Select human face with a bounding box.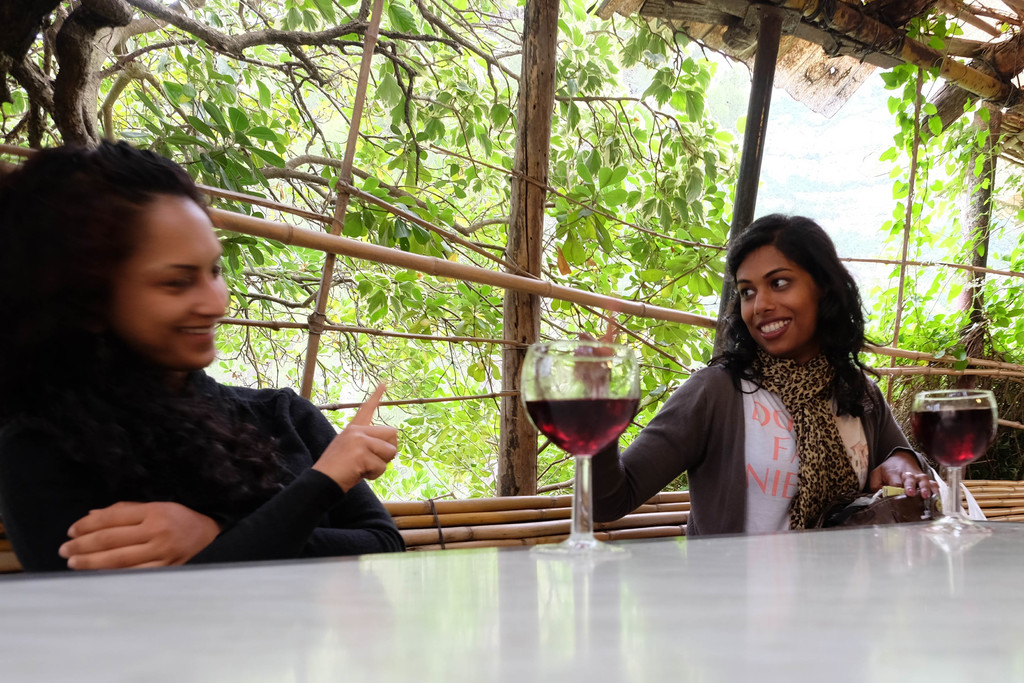
<box>732,247,817,356</box>.
